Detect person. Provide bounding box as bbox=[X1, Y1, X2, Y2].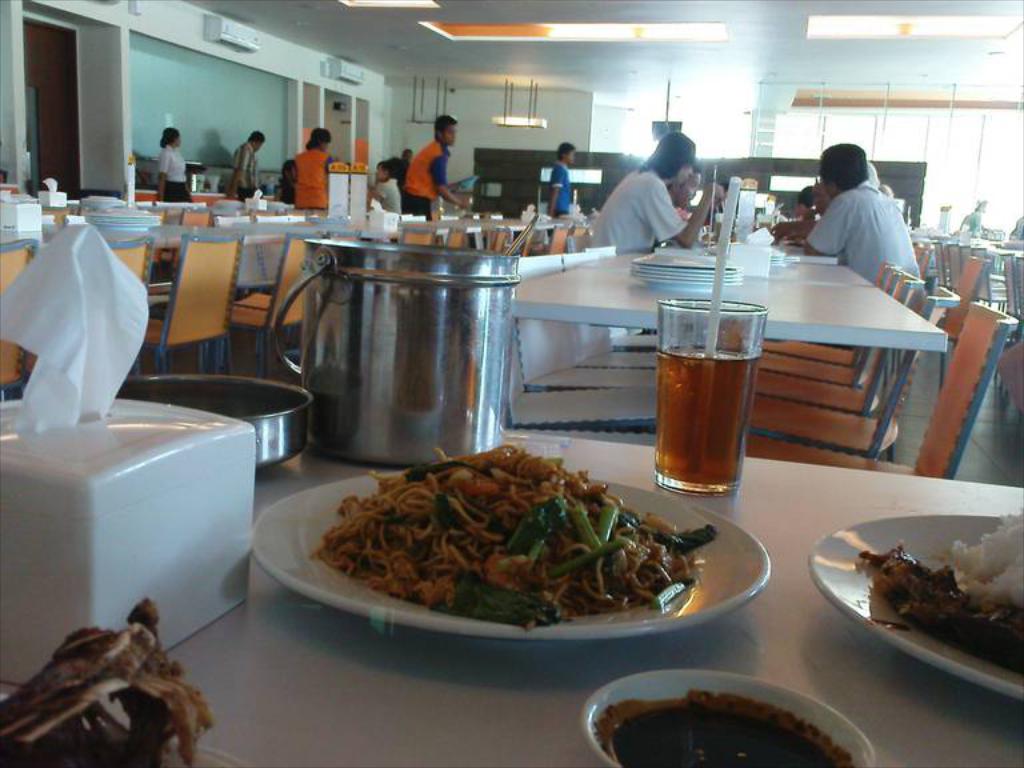
bbox=[287, 127, 337, 220].
